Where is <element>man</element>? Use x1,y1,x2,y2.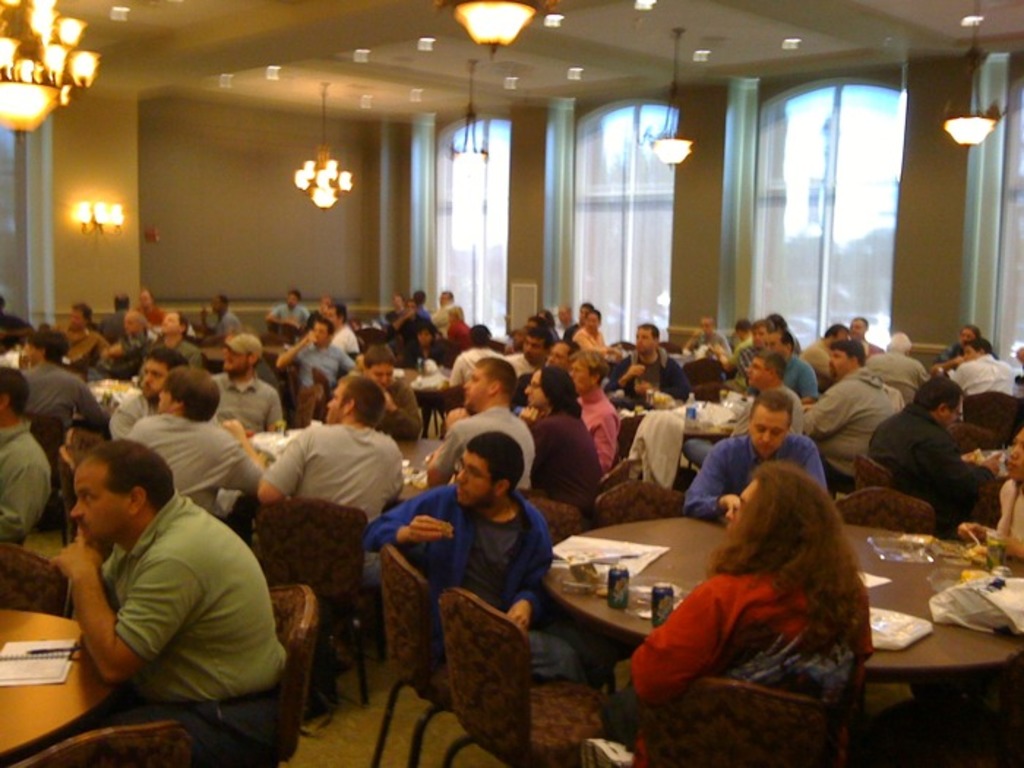
104,307,143,382.
